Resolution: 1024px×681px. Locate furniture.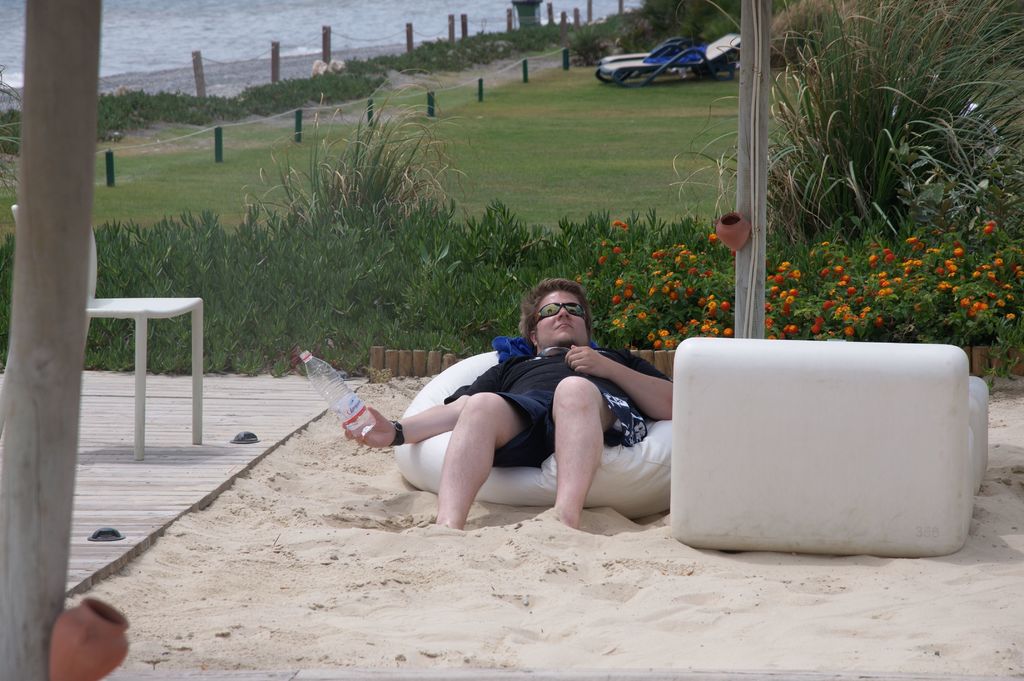
region(10, 204, 205, 466).
